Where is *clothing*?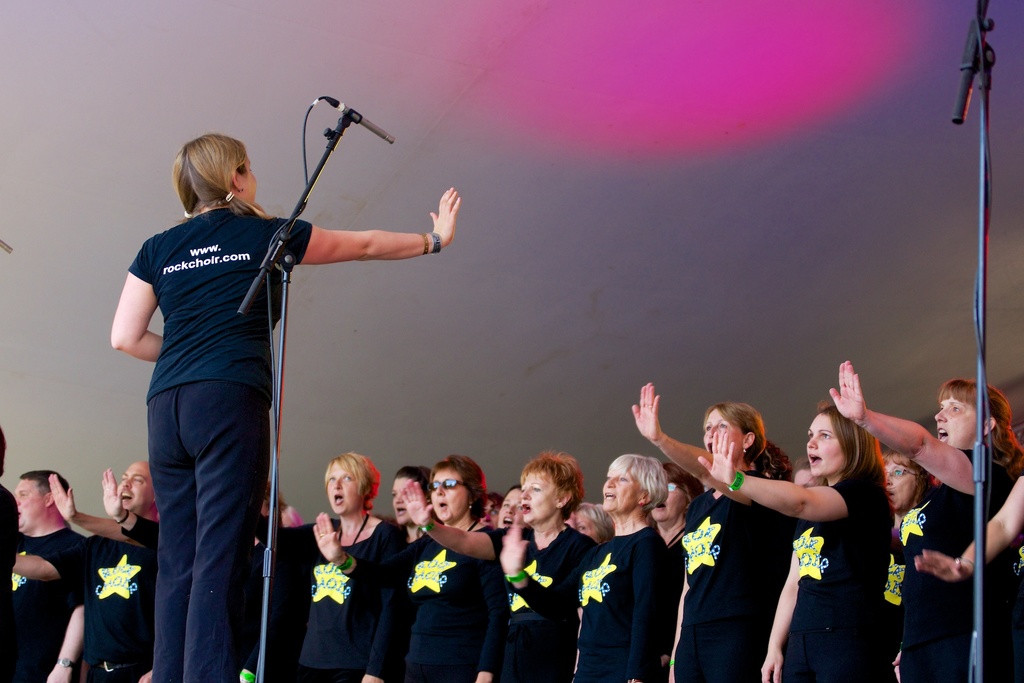
bbox=(898, 452, 1020, 682).
